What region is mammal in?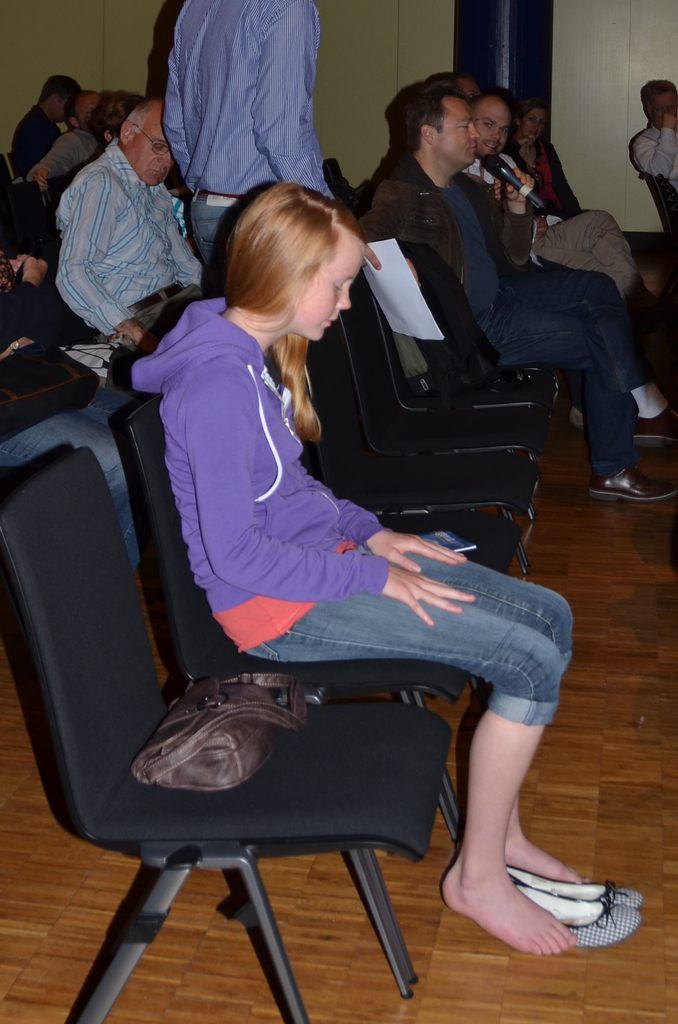
458, 84, 677, 344.
